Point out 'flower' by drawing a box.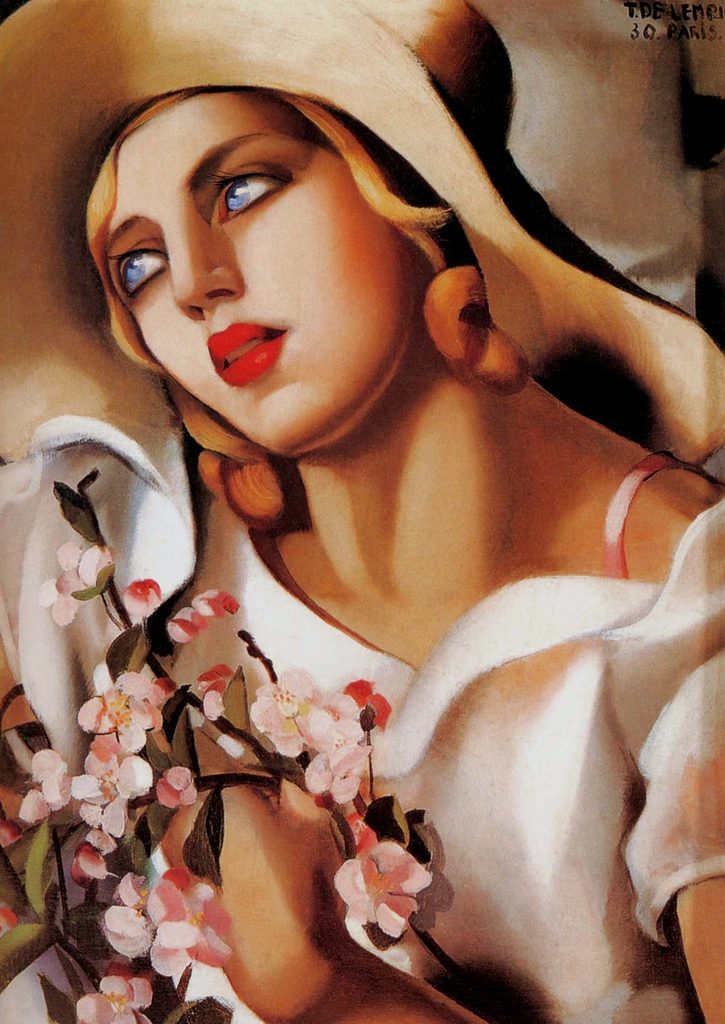
crop(346, 824, 440, 942).
